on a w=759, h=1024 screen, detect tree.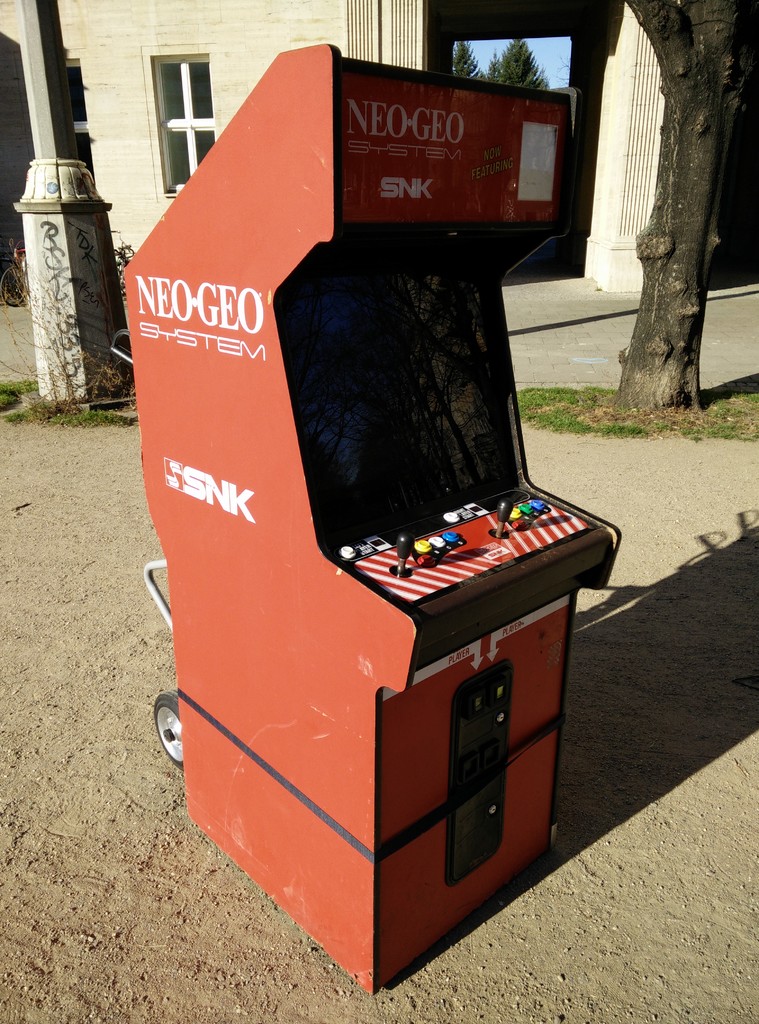
<box>606,56,747,390</box>.
